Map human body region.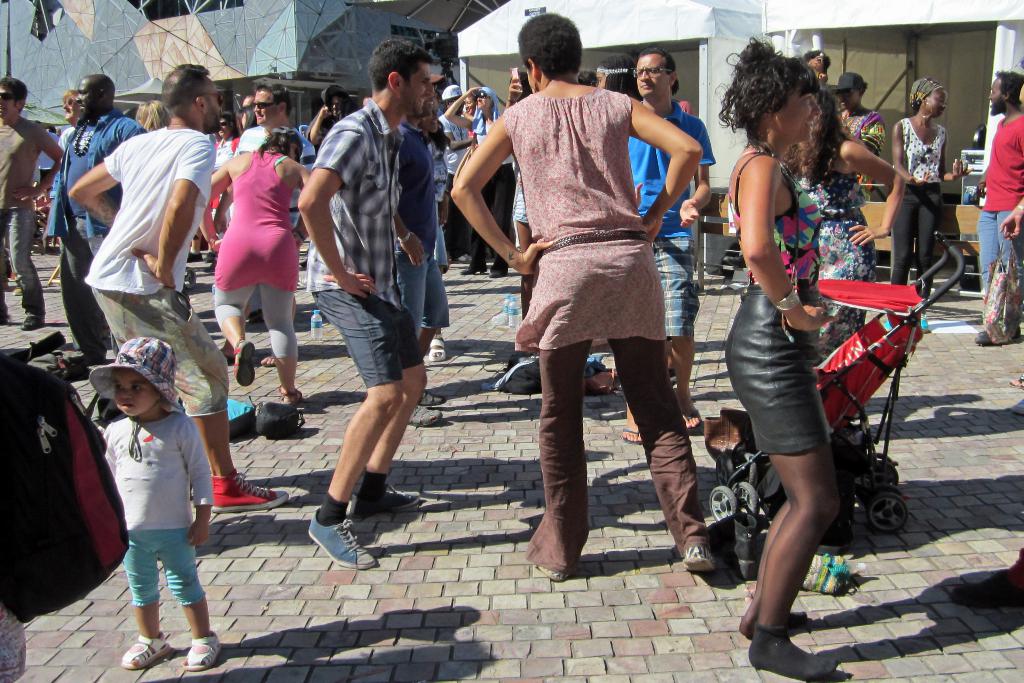
Mapped to select_region(90, 333, 224, 682).
